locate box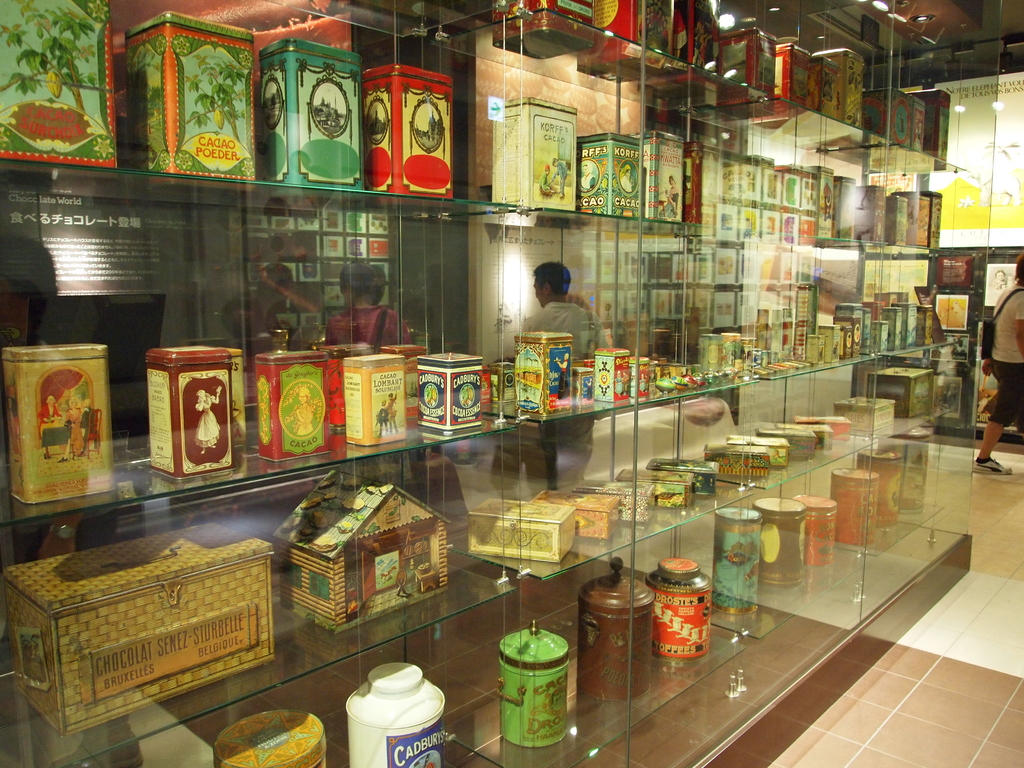
bbox=(17, 540, 287, 739)
